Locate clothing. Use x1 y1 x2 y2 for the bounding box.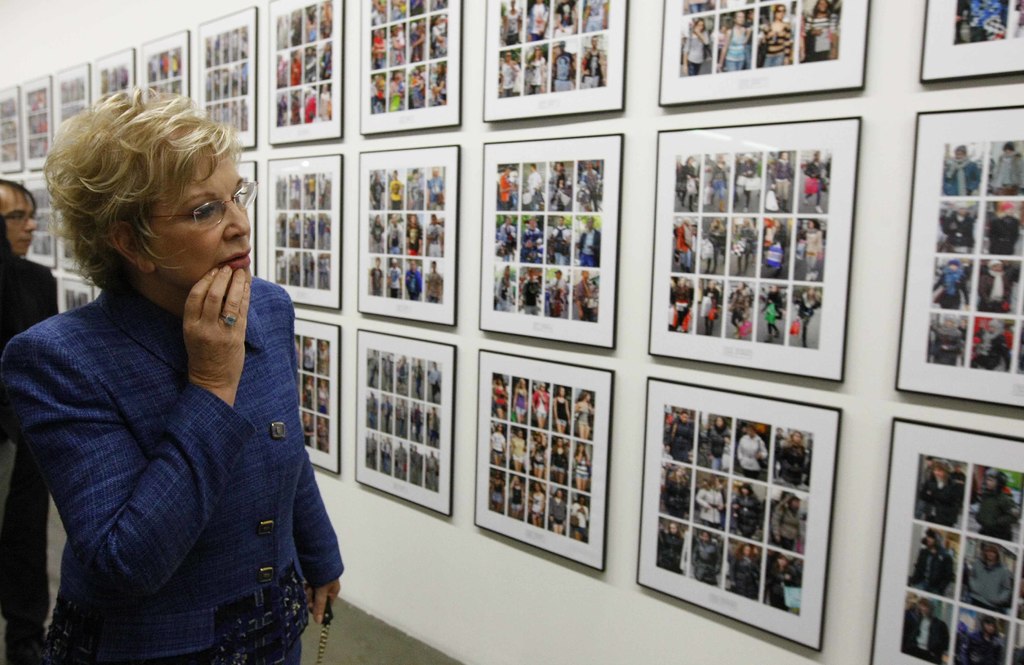
428 272 441 301.
